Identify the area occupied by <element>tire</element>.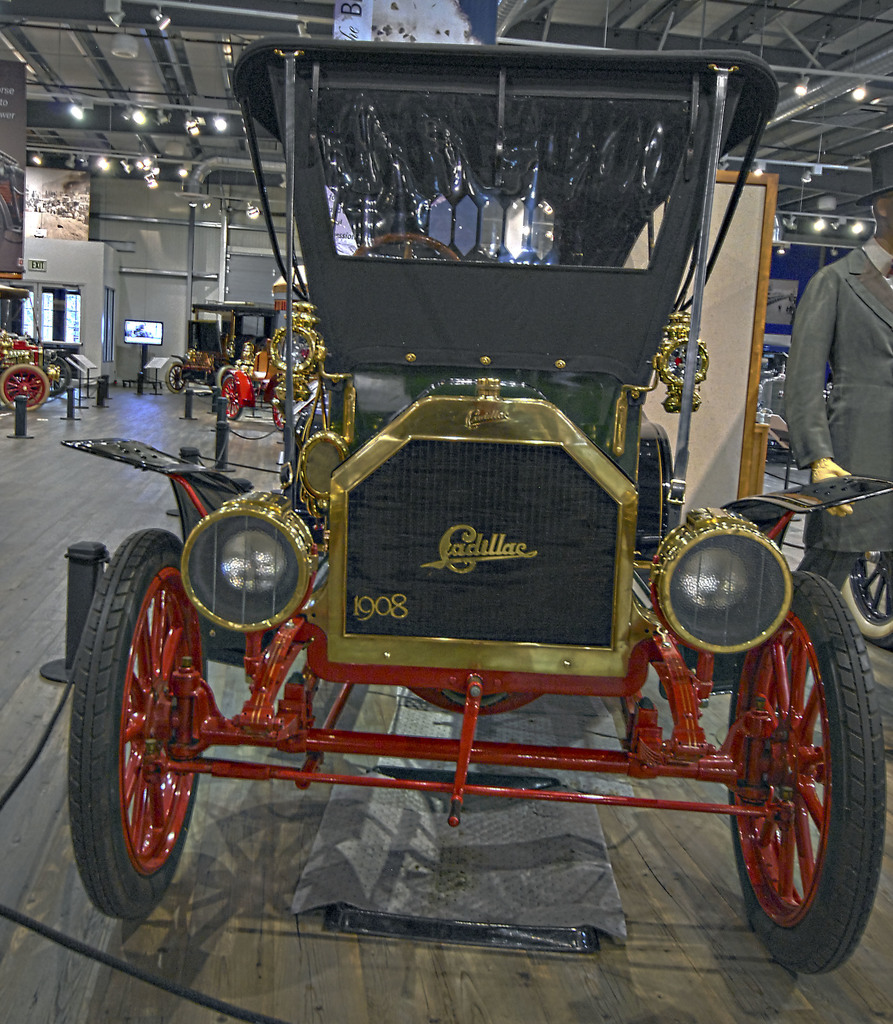
Area: x1=3 y1=363 x2=53 y2=418.
